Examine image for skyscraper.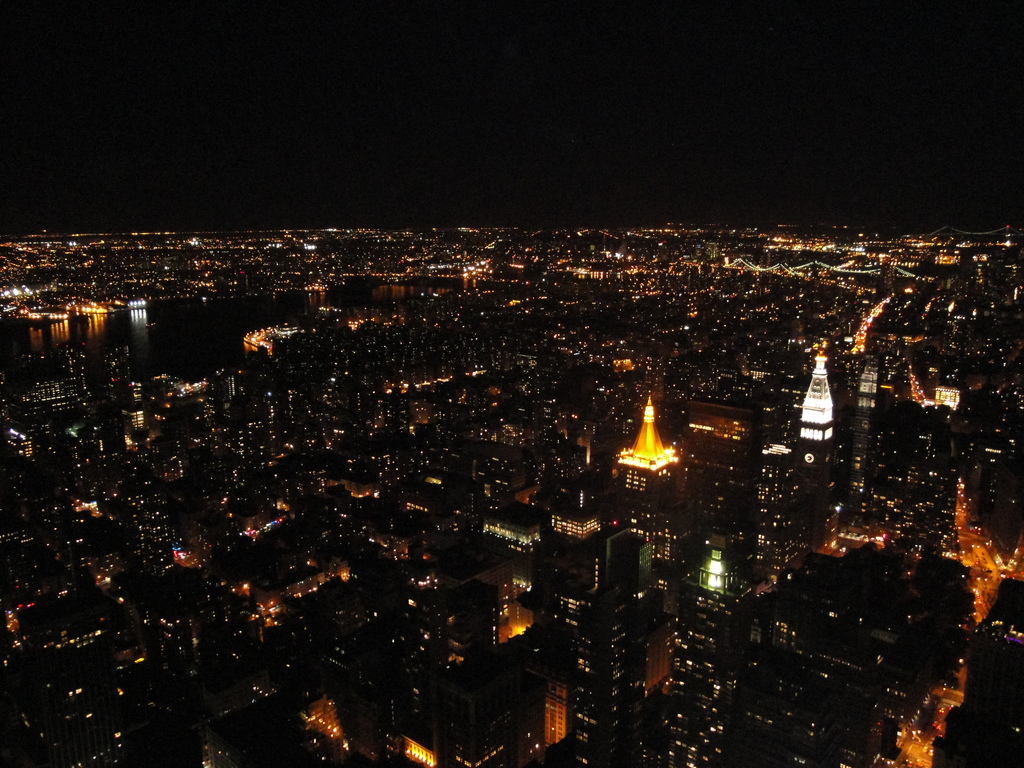
Examination result: x1=674 y1=400 x2=762 y2=570.
